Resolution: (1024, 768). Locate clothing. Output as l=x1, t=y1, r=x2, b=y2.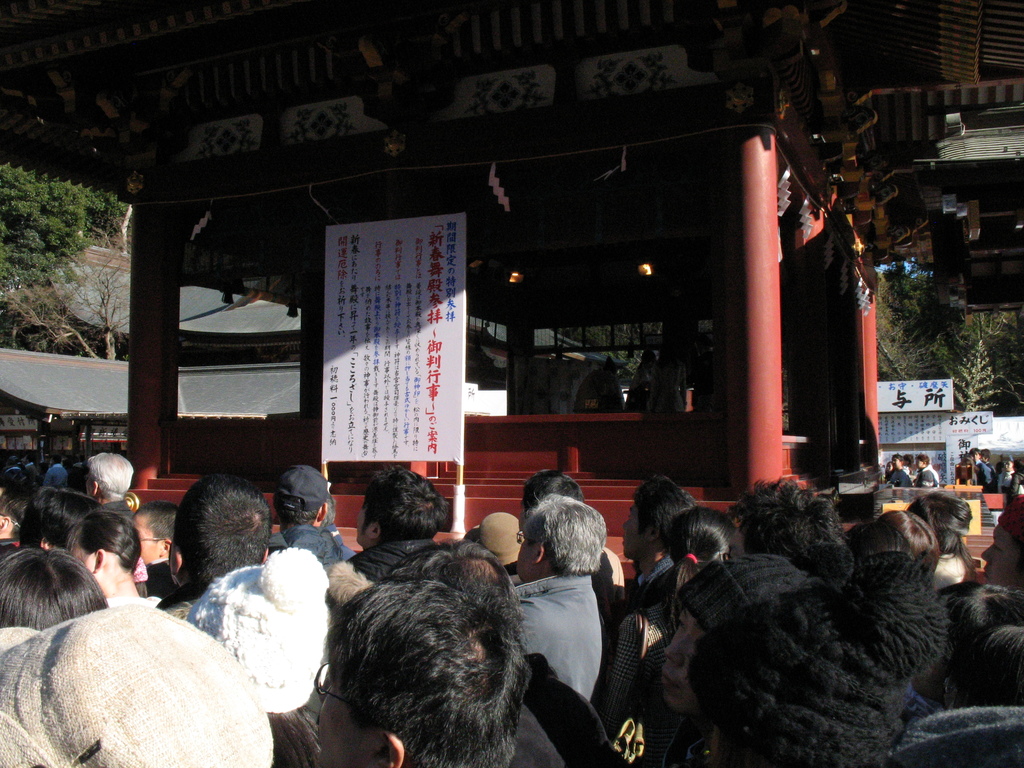
l=609, t=601, r=662, b=729.
